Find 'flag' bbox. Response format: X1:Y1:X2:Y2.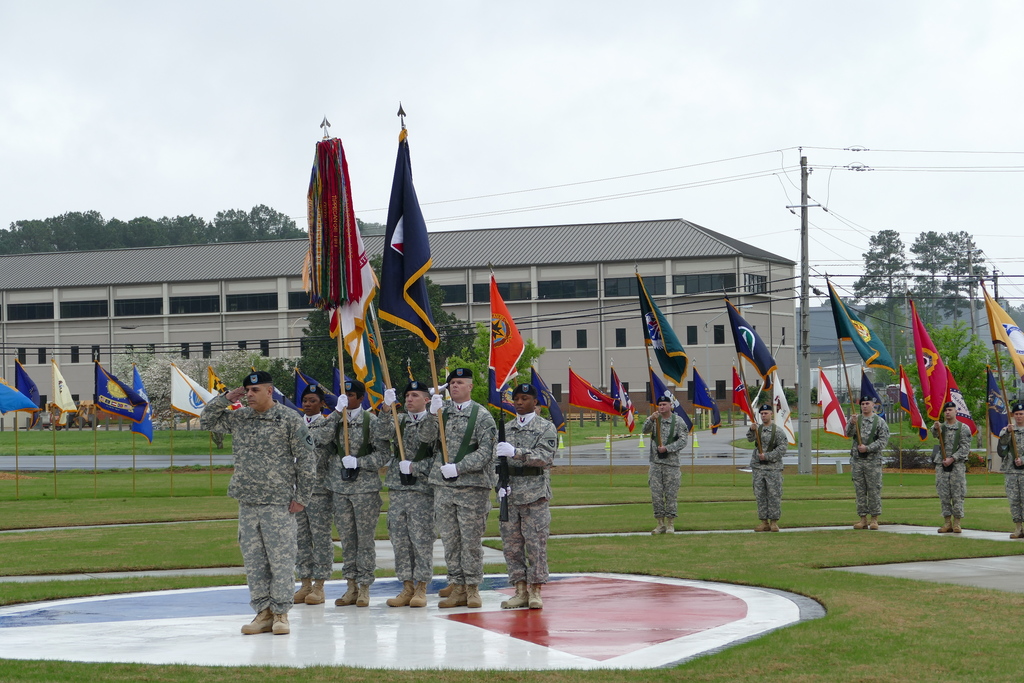
633:263:691:397.
